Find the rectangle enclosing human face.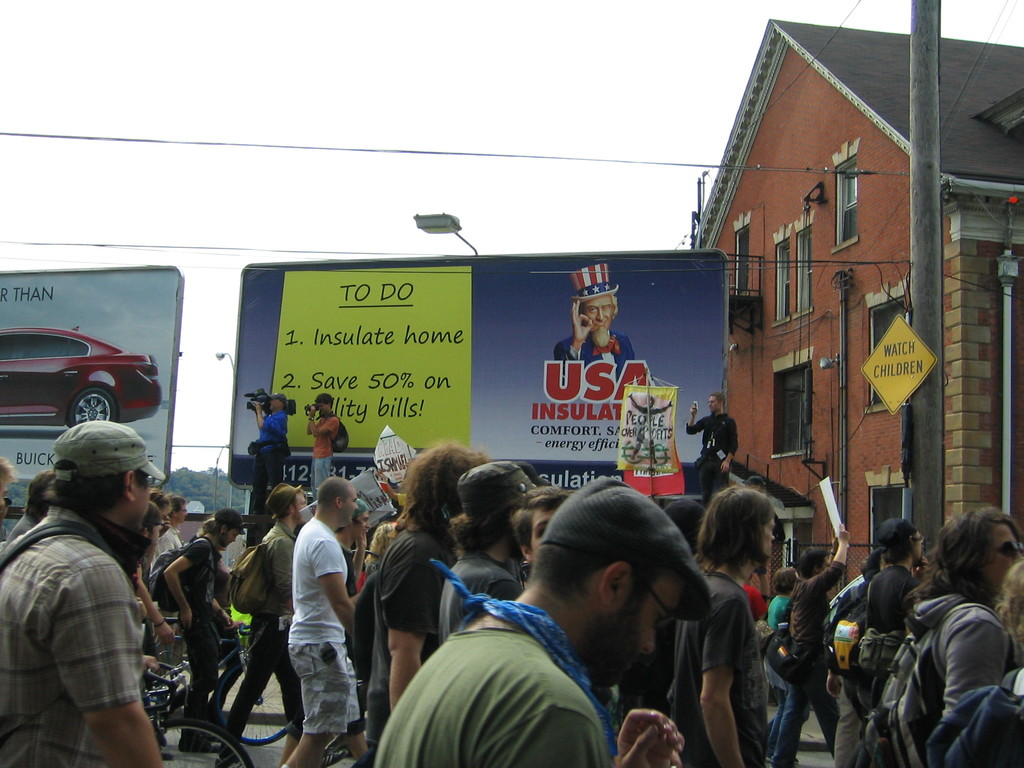
[134, 468, 150, 526].
